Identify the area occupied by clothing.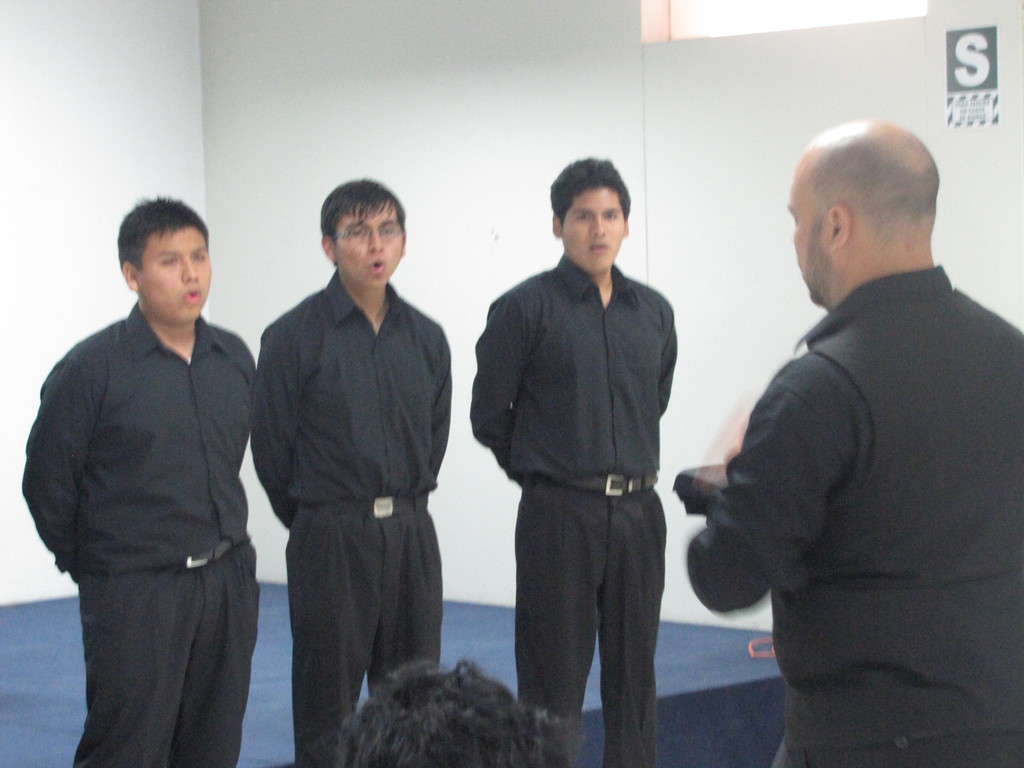
Area: [471,243,685,767].
